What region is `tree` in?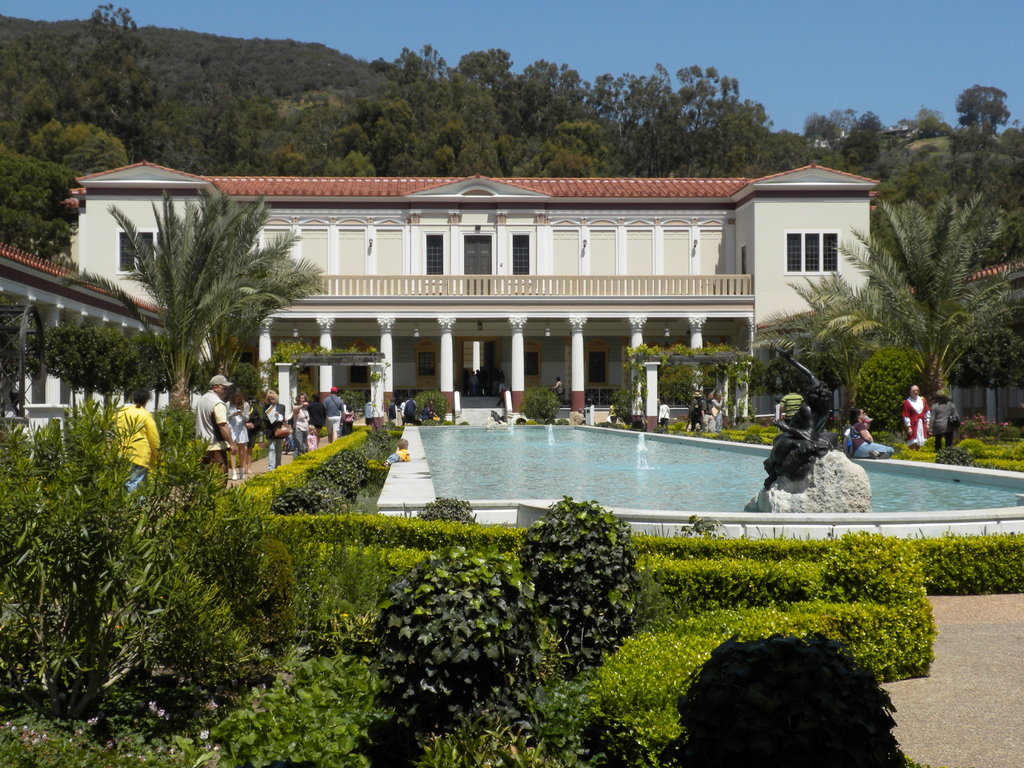
510/113/607/170.
